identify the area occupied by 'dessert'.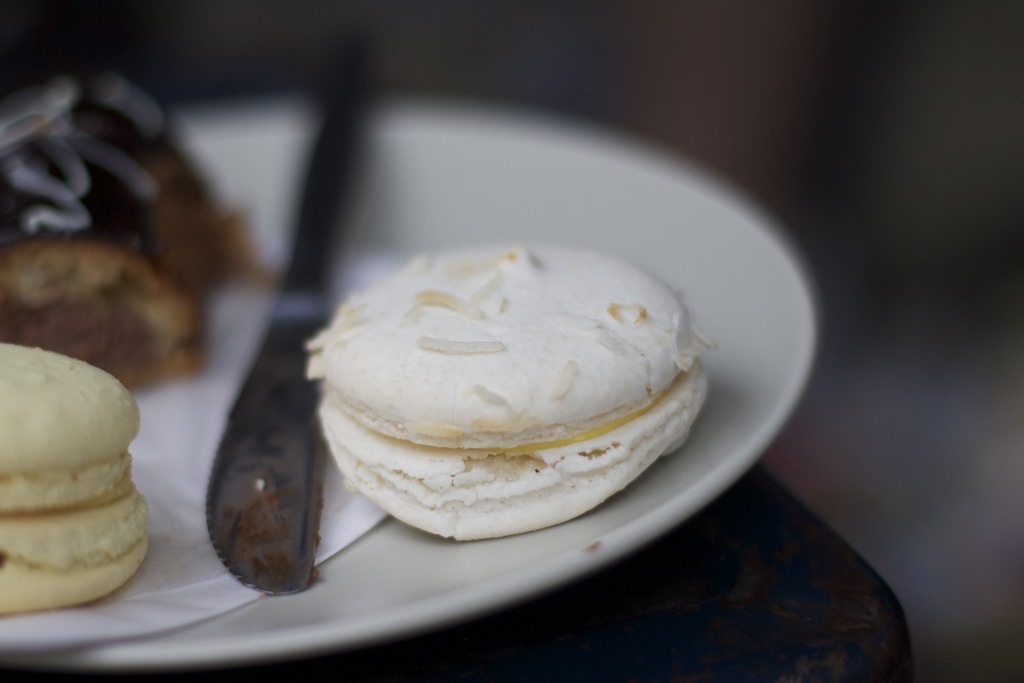
Area: <region>0, 341, 145, 617</region>.
